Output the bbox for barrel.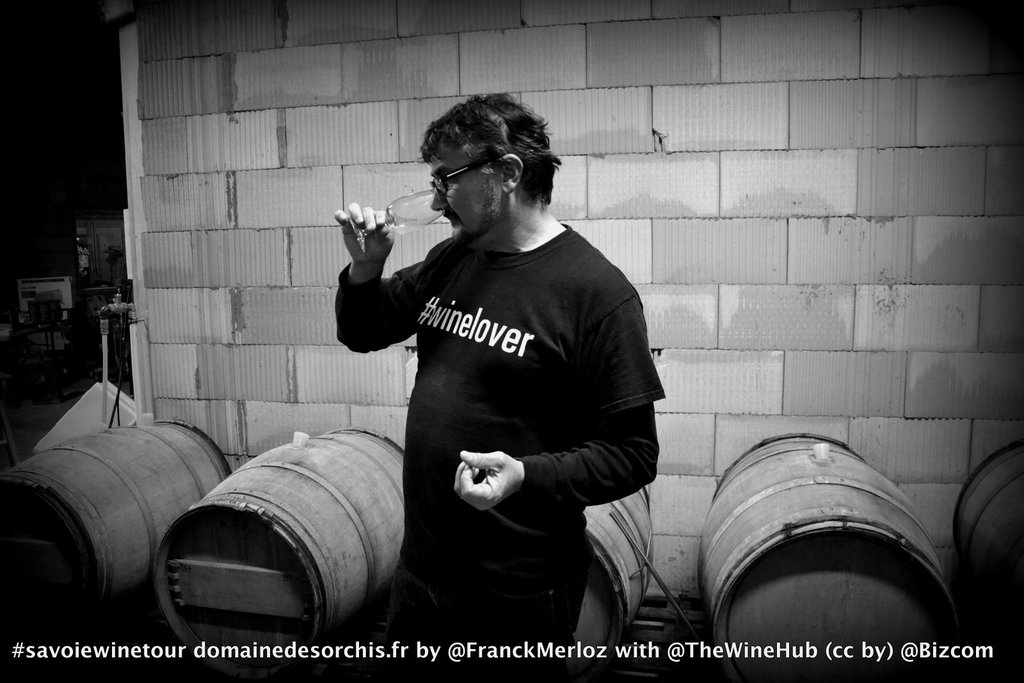
28/422/208/629.
